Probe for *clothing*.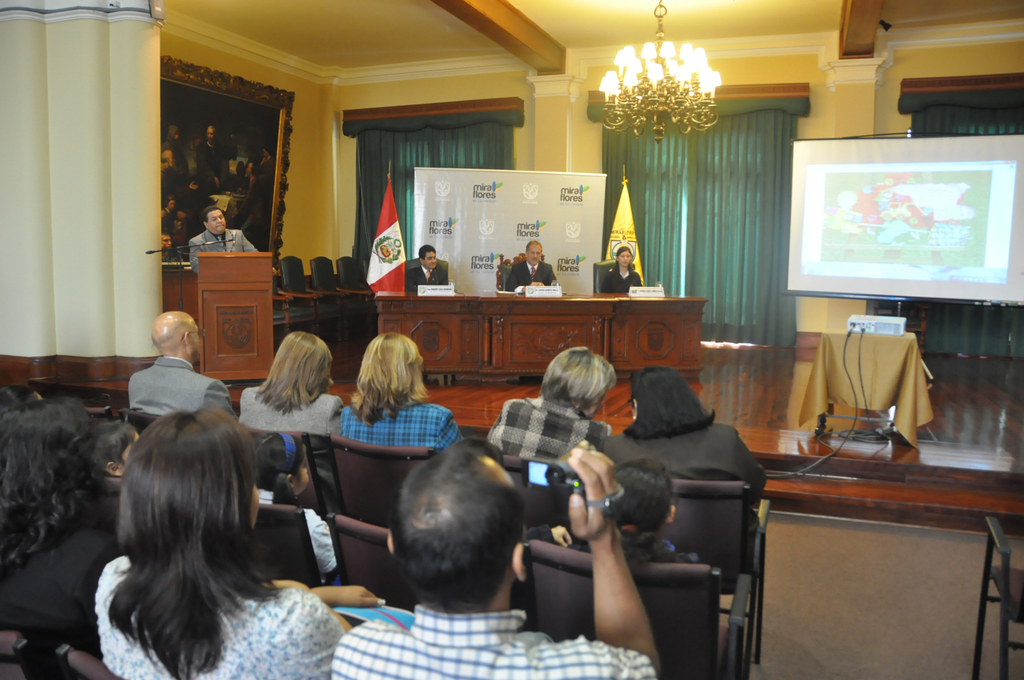
Probe result: [405,261,449,293].
